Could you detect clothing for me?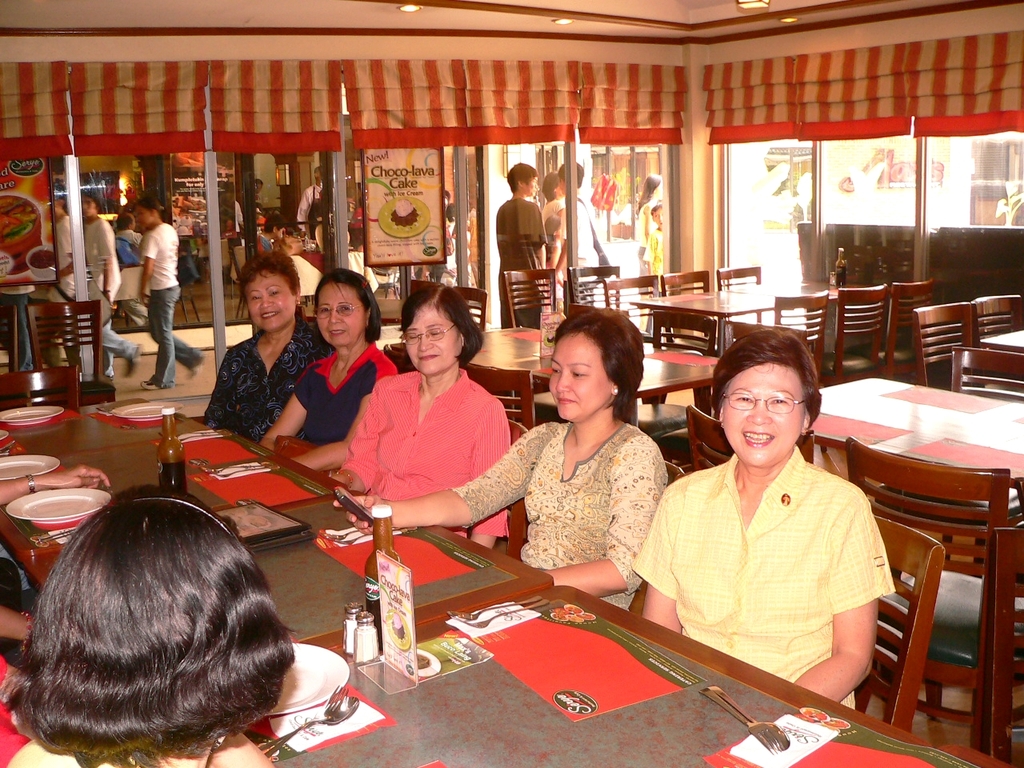
Detection result: bbox=[449, 415, 682, 611].
